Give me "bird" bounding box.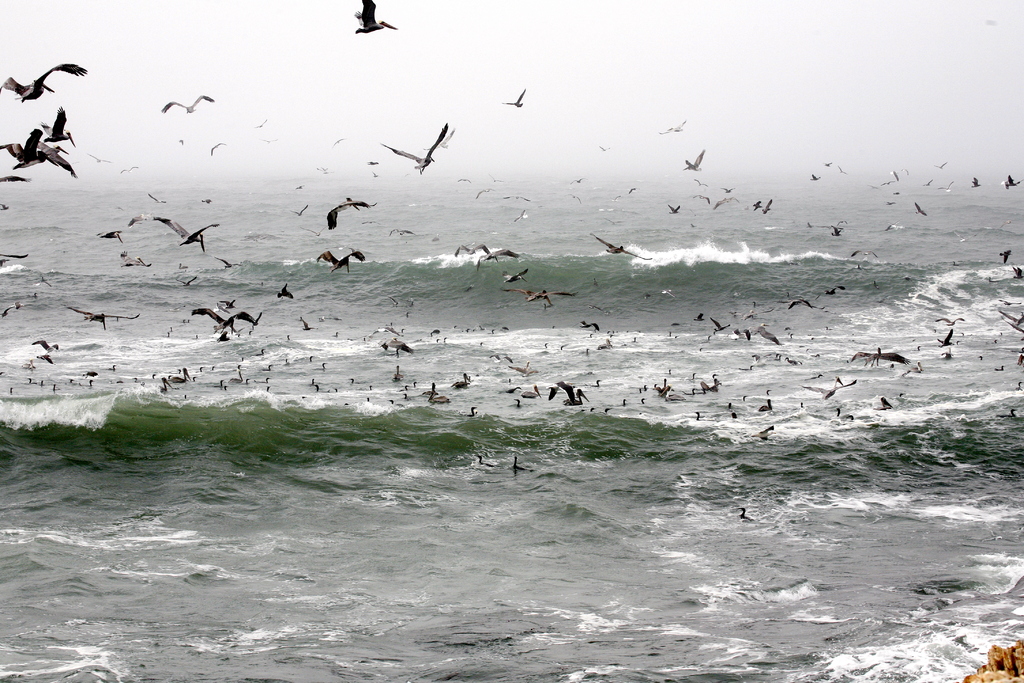
(x1=681, y1=145, x2=706, y2=173).
